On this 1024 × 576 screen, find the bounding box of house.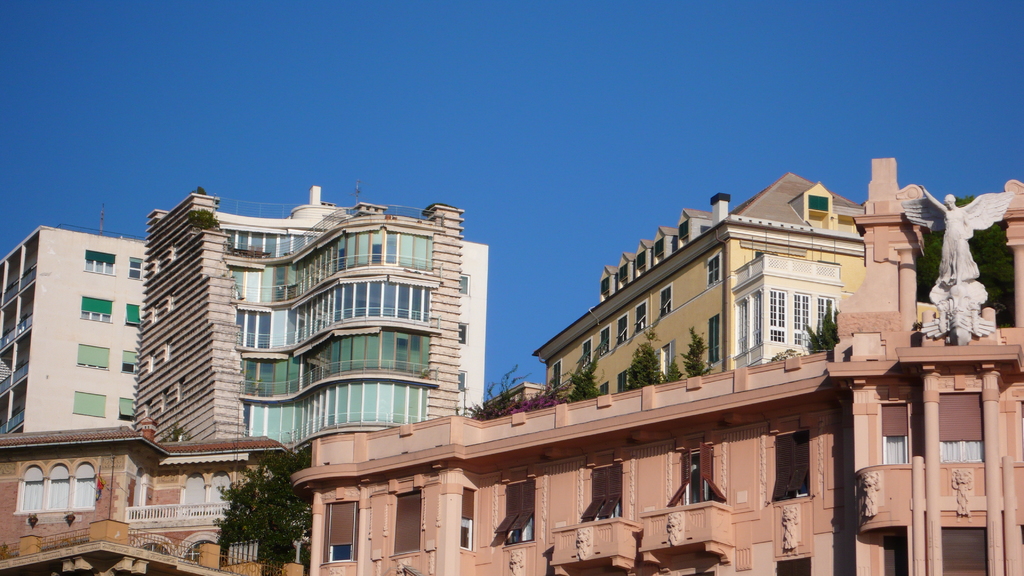
Bounding box: left=529, top=172, right=886, bottom=406.
